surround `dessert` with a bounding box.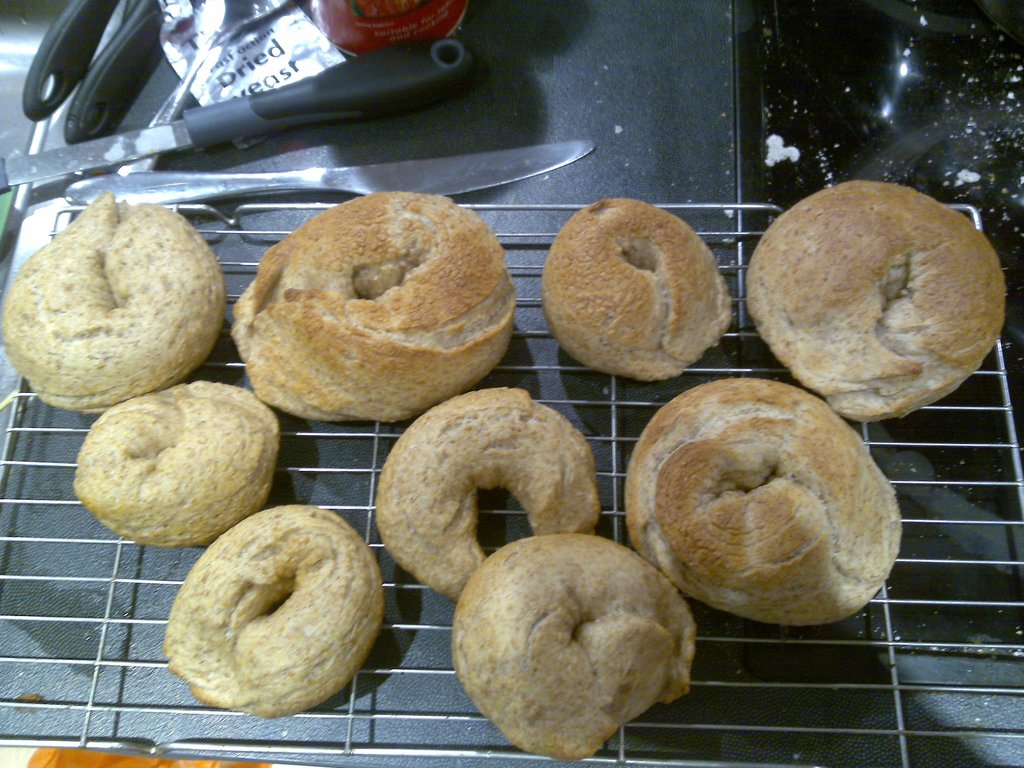
<region>755, 189, 997, 420</region>.
